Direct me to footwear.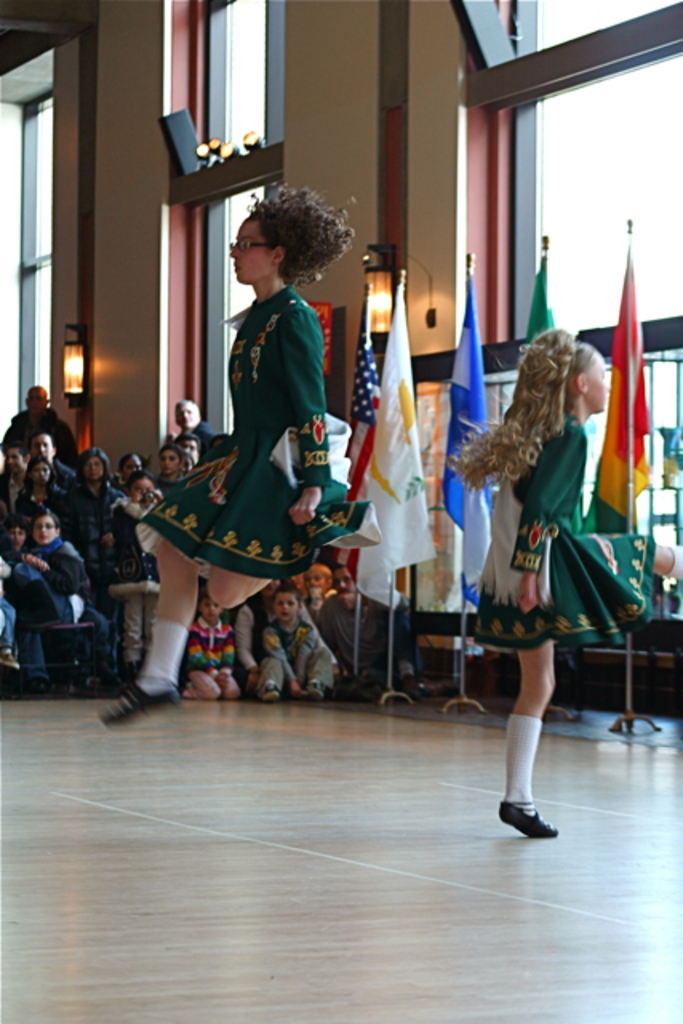
Direction: pyautogui.locateOnScreen(258, 685, 282, 699).
